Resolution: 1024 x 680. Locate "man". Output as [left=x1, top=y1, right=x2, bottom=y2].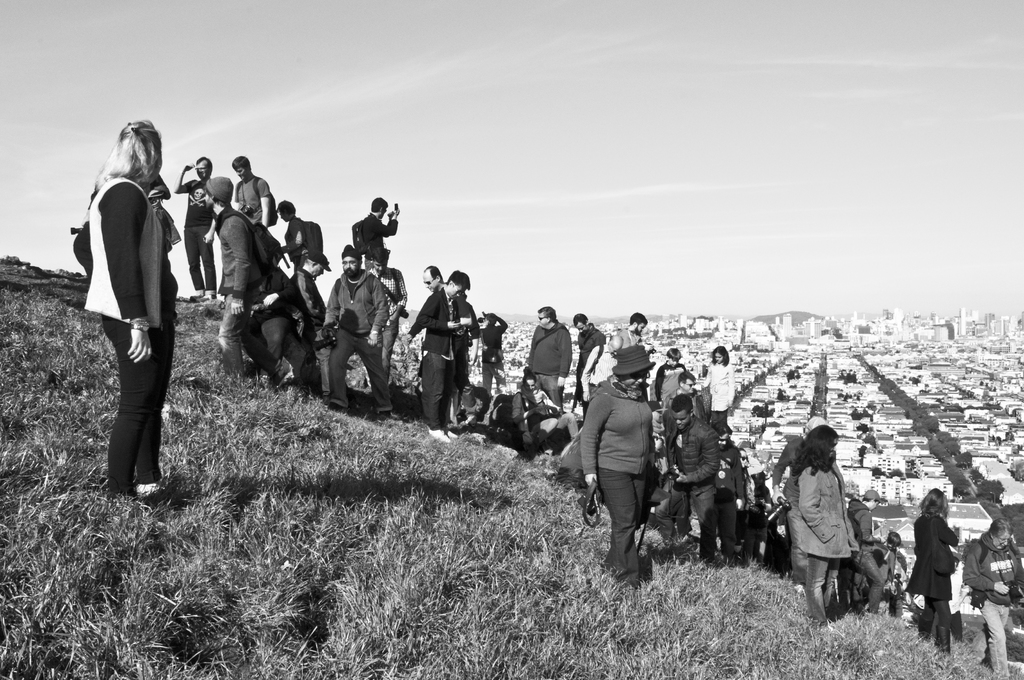
[left=652, top=396, right=723, bottom=561].
